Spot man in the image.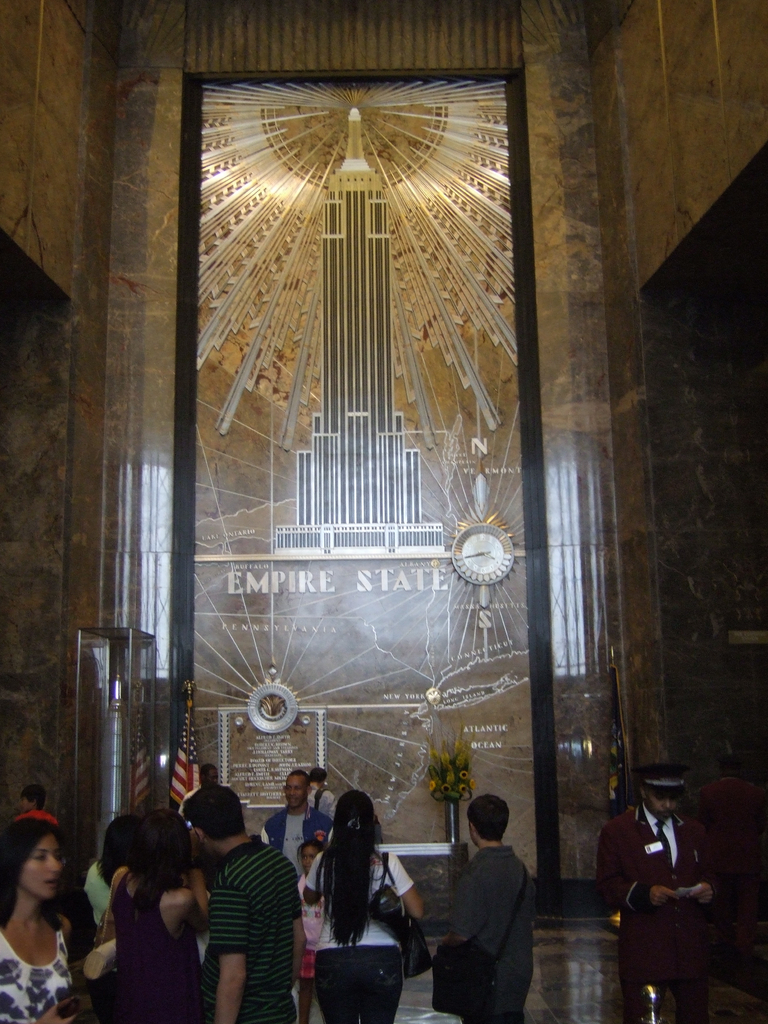
man found at box=[193, 781, 308, 1023].
